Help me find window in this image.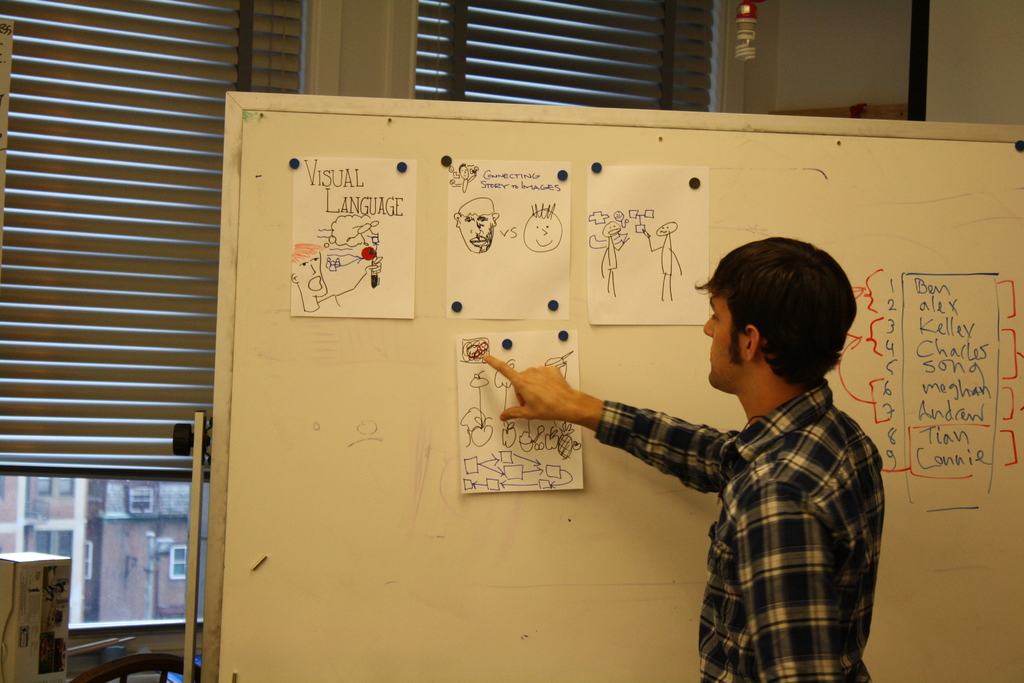
Found it: bbox=(1, 0, 312, 682).
